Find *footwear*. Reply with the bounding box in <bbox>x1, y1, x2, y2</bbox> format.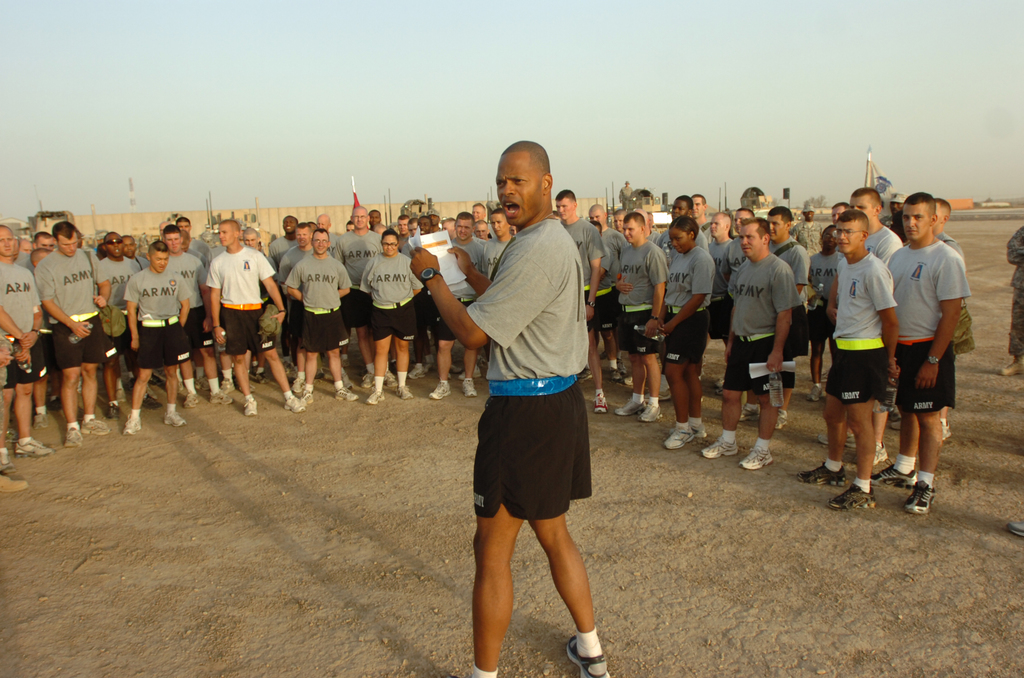
<bbox>738, 401, 763, 422</bbox>.
